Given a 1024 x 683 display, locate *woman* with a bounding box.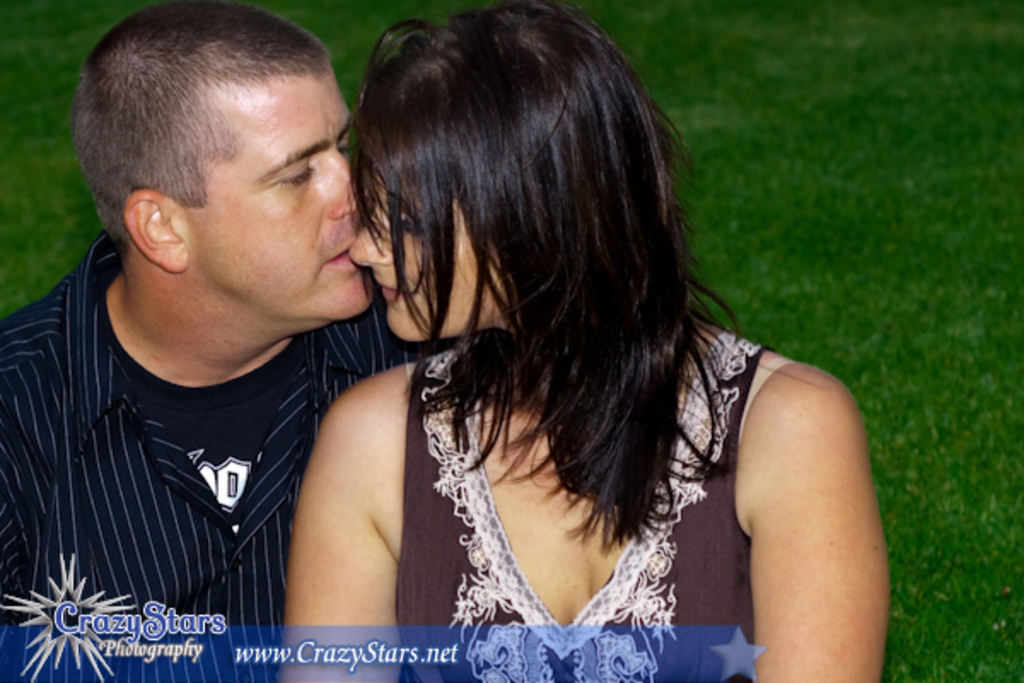
Located: (left=280, top=0, right=893, bottom=681).
